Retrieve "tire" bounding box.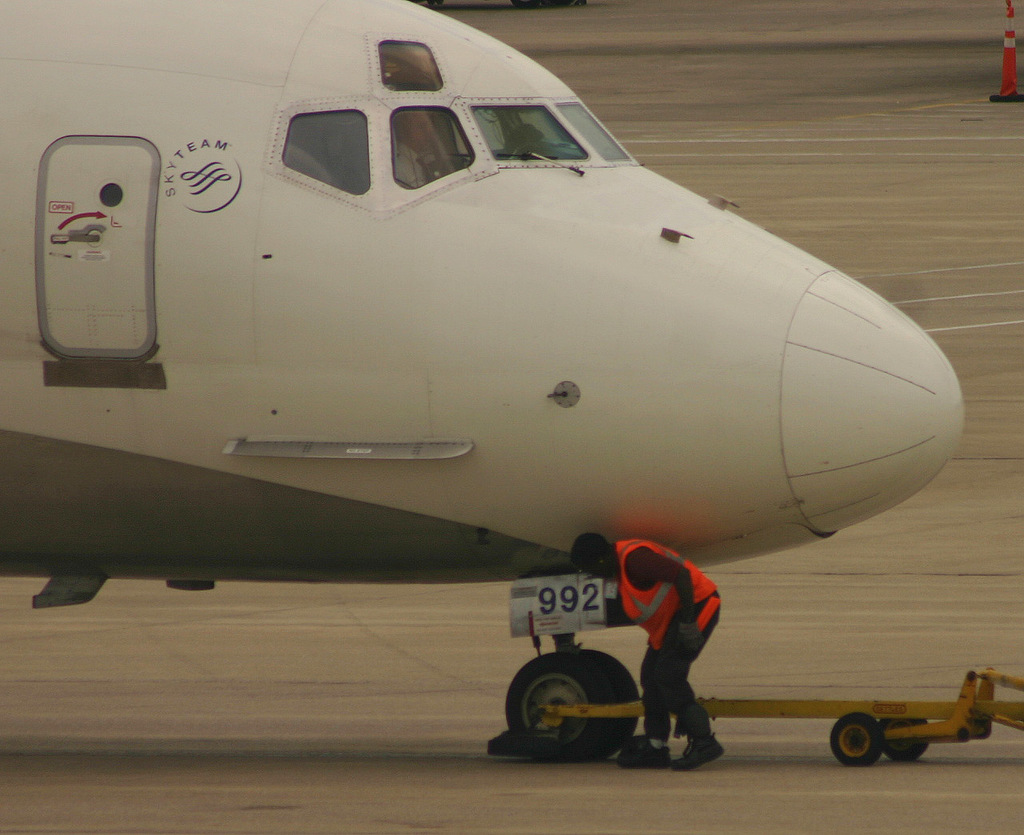
Bounding box: 875:718:931:762.
